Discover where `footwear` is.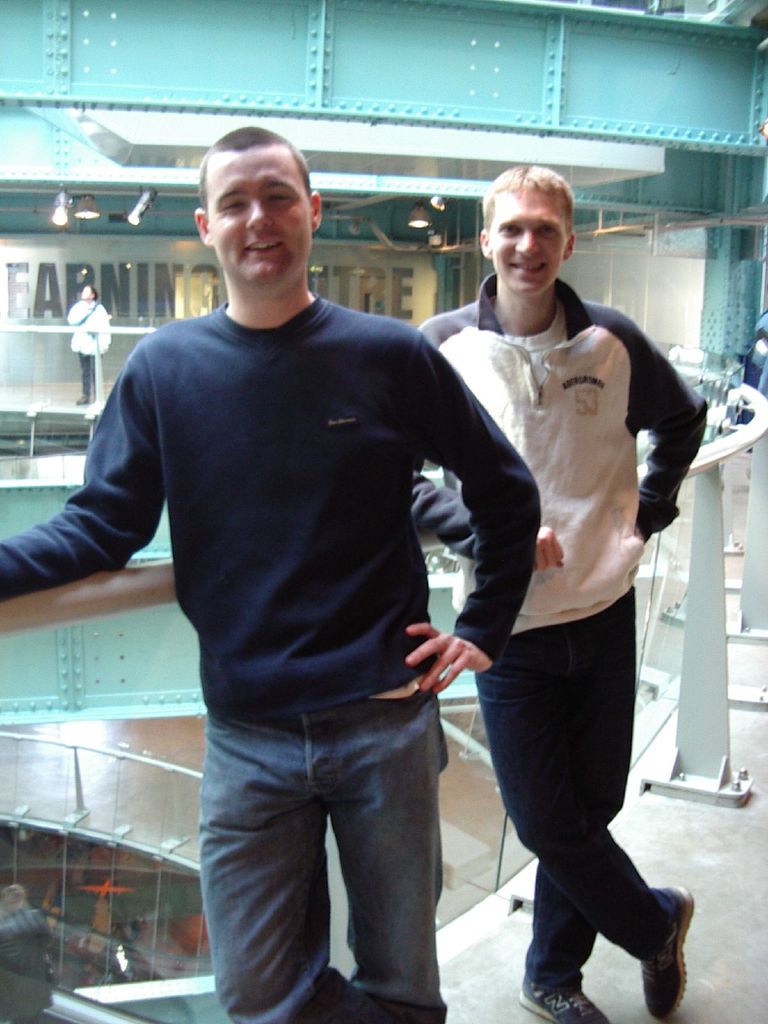
Discovered at [x1=513, y1=963, x2=615, y2=1023].
